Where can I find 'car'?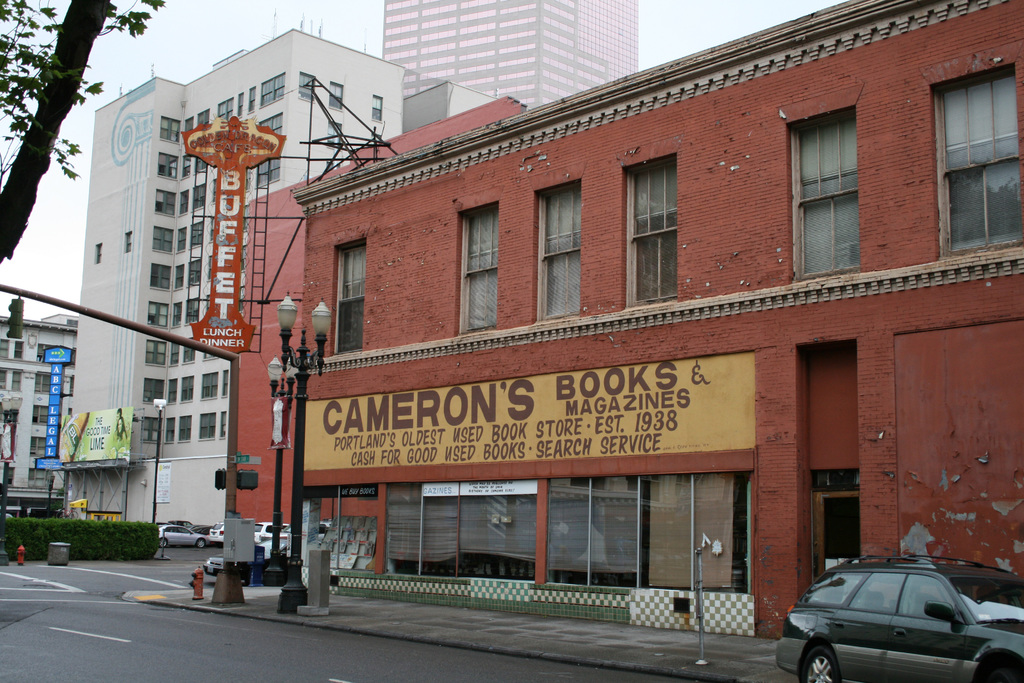
You can find it at (left=779, top=556, right=1023, bottom=682).
